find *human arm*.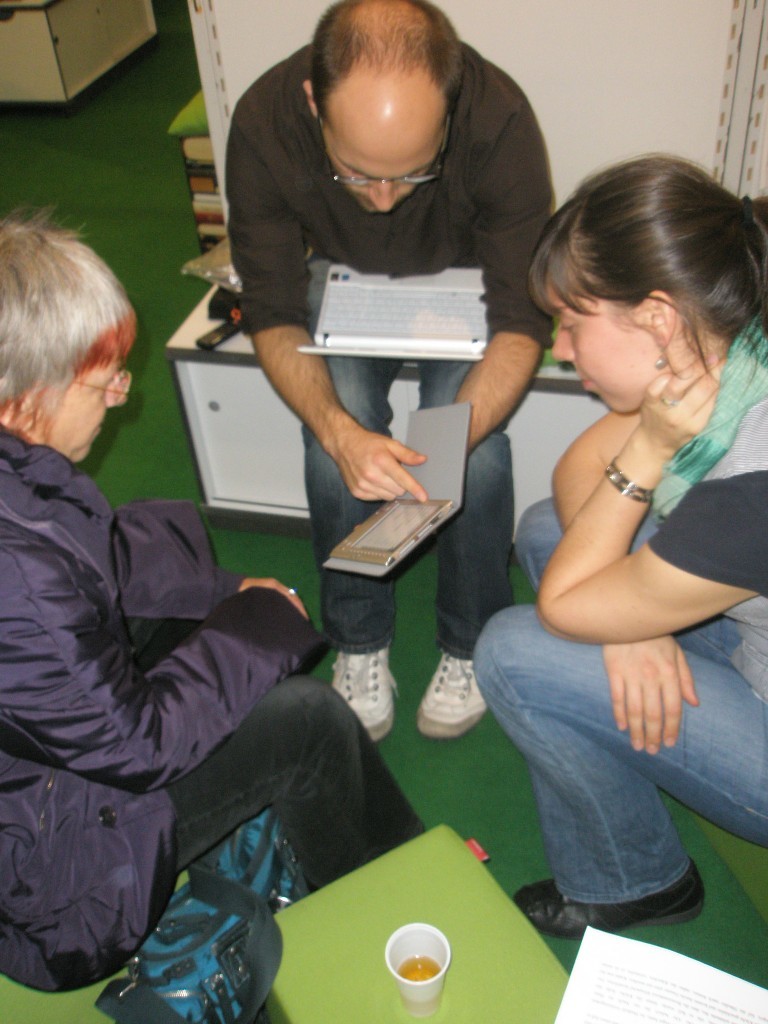
0/543/336/797.
